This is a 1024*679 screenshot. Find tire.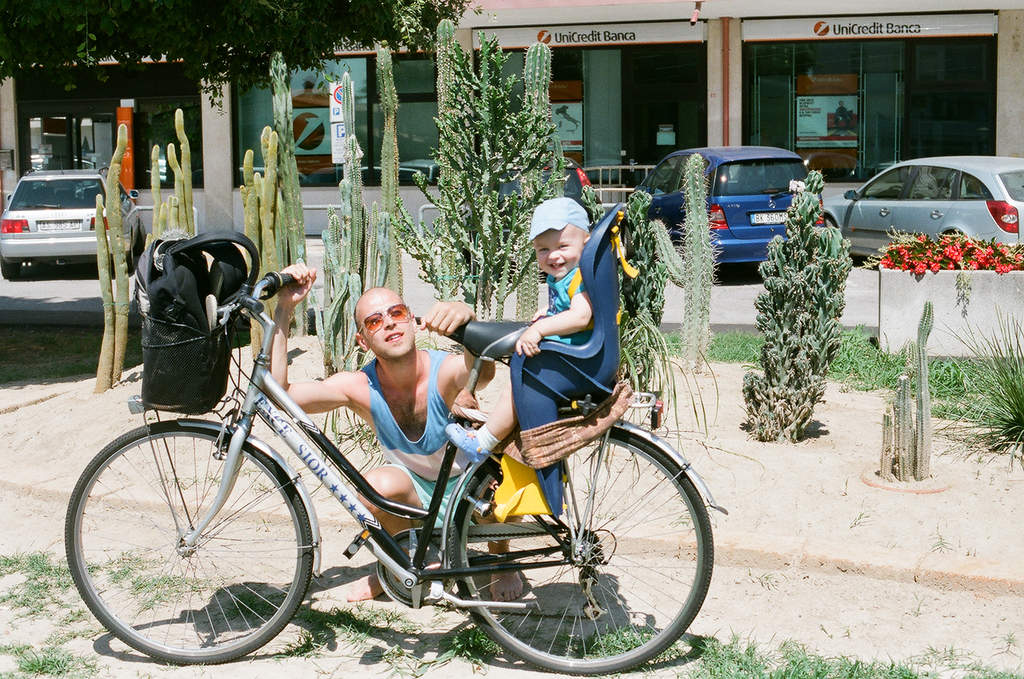
Bounding box: [0,255,25,278].
